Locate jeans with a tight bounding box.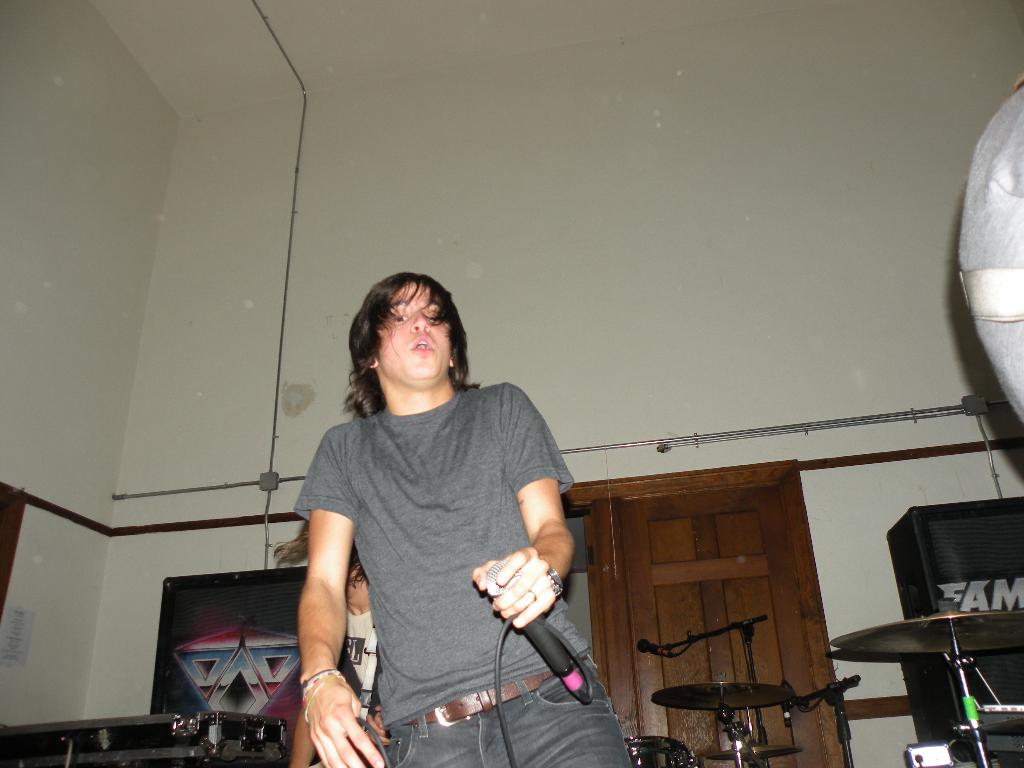
x1=371, y1=653, x2=635, y2=767.
